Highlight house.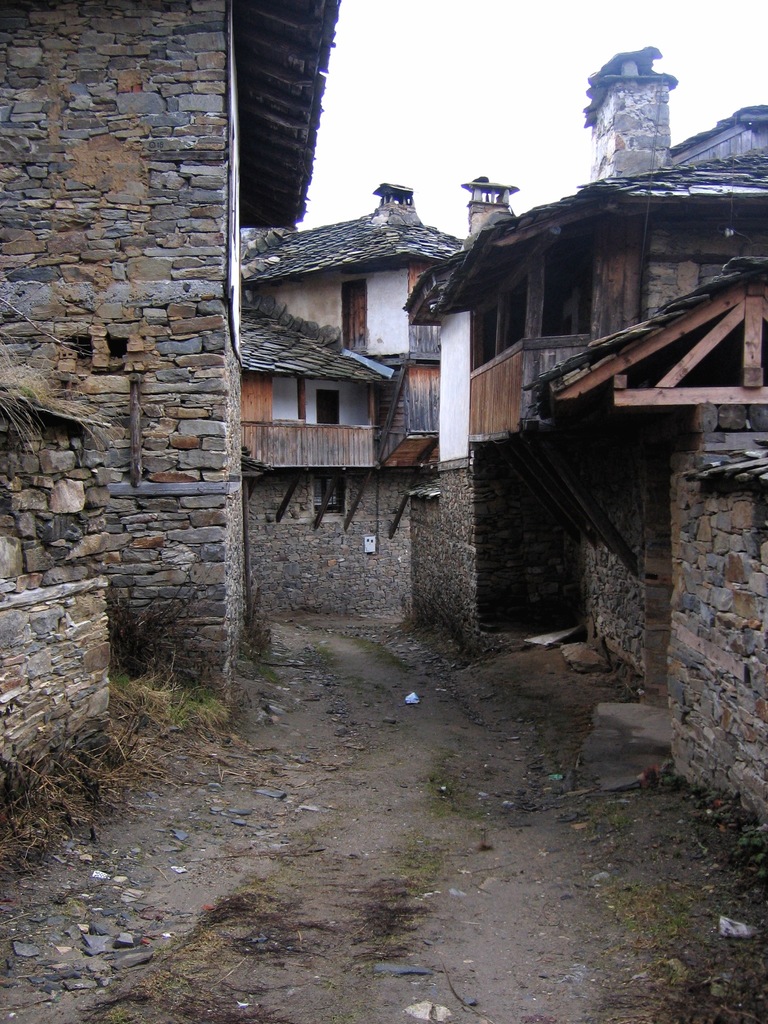
Highlighted region: (227, 174, 522, 634).
